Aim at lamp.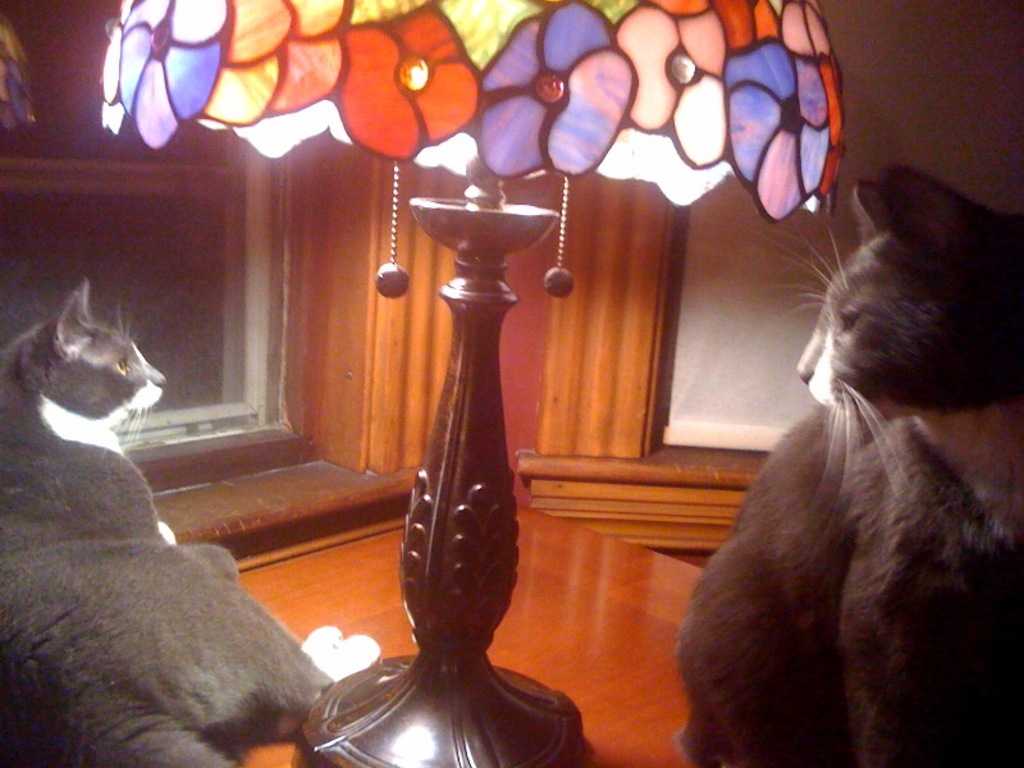
Aimed at bbox=[97, 0, 847, 767].
